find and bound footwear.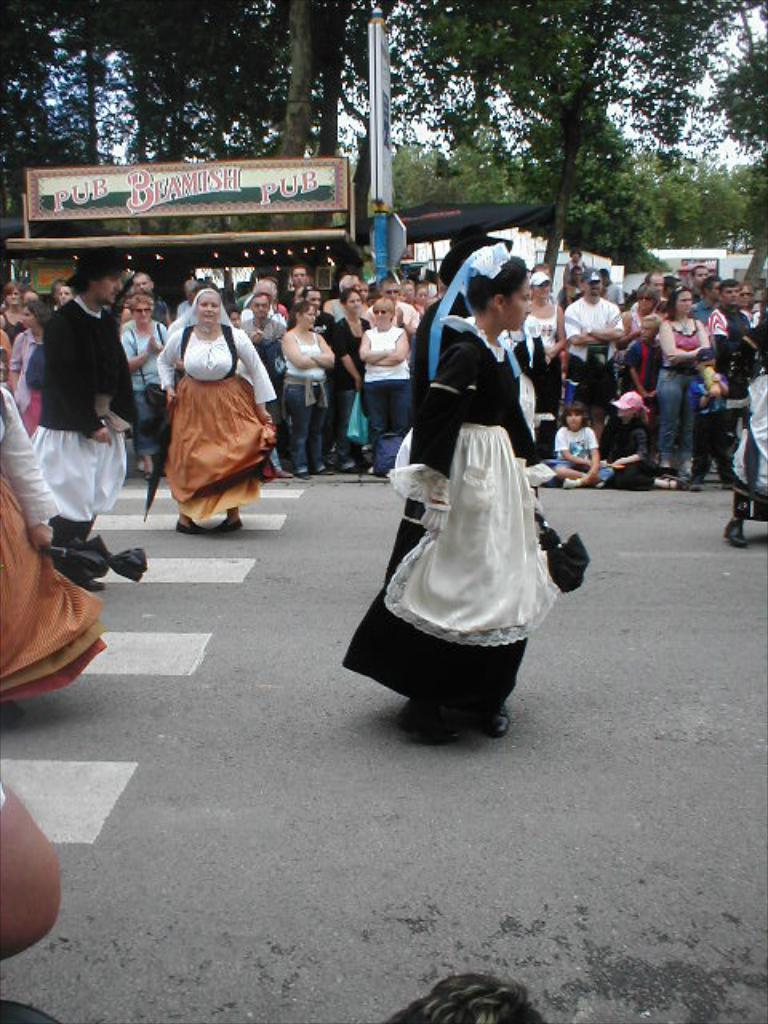
Bound: BBox(560, 475, 587, 490).
